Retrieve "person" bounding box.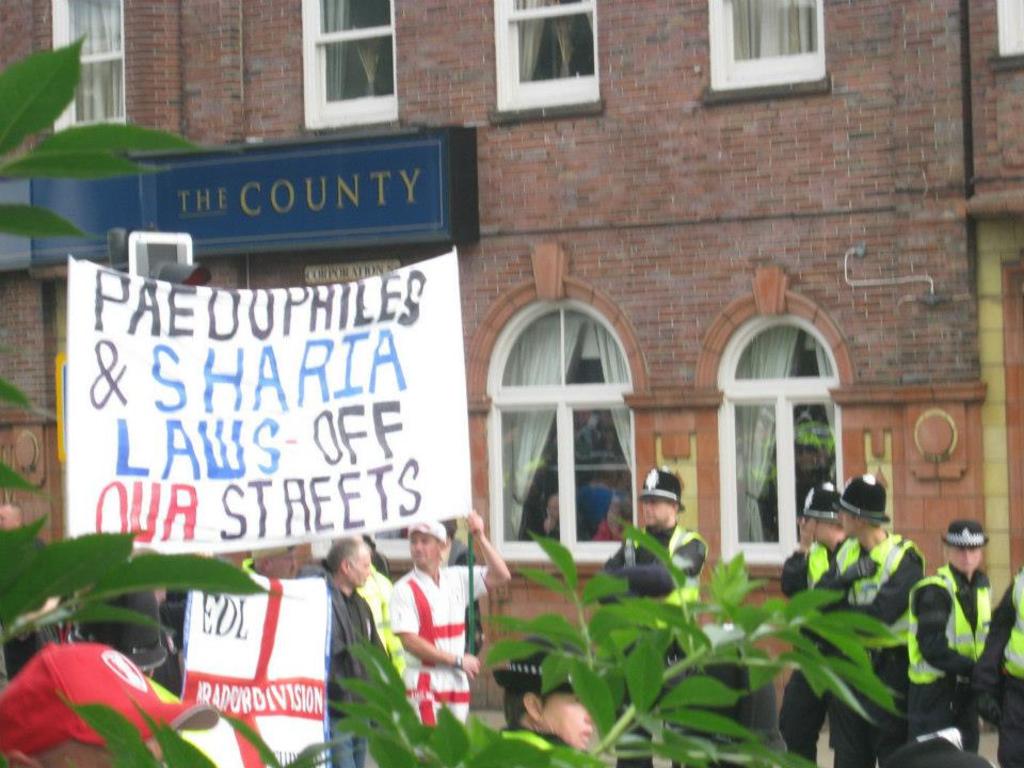
Bounding box: x1=587 y1=459 x2=719 y2=767.
